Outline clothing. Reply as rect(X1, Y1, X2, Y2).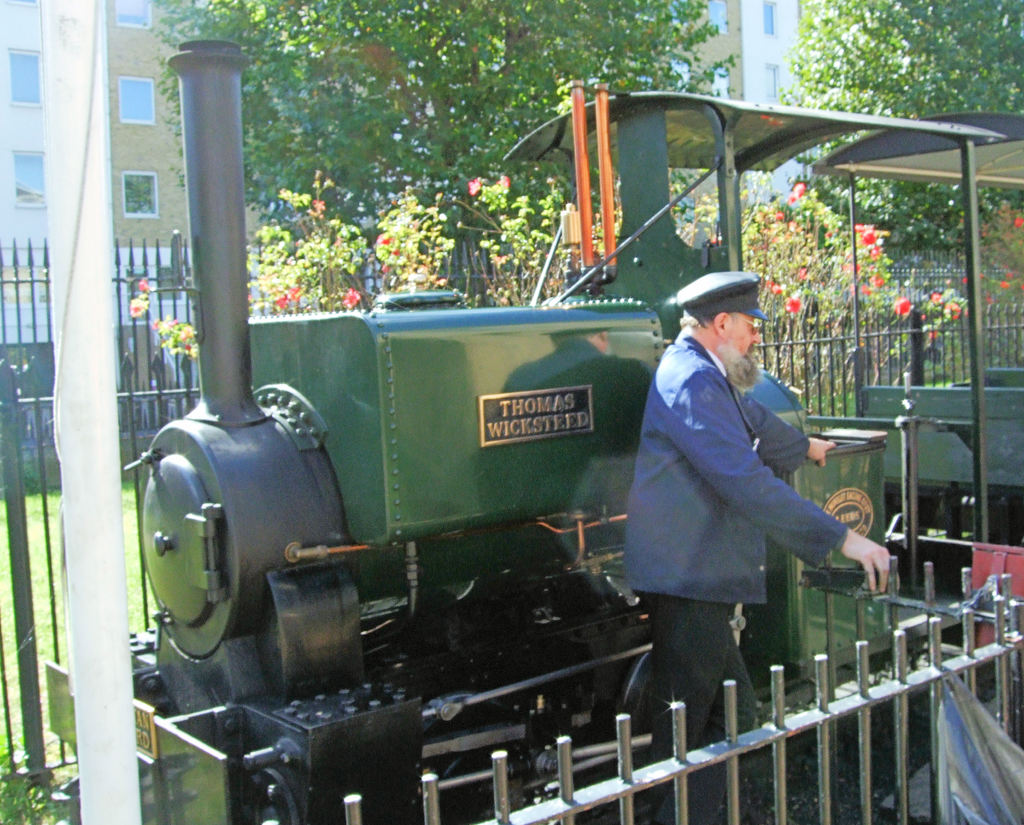
rect(607, 294, 834, 683).
